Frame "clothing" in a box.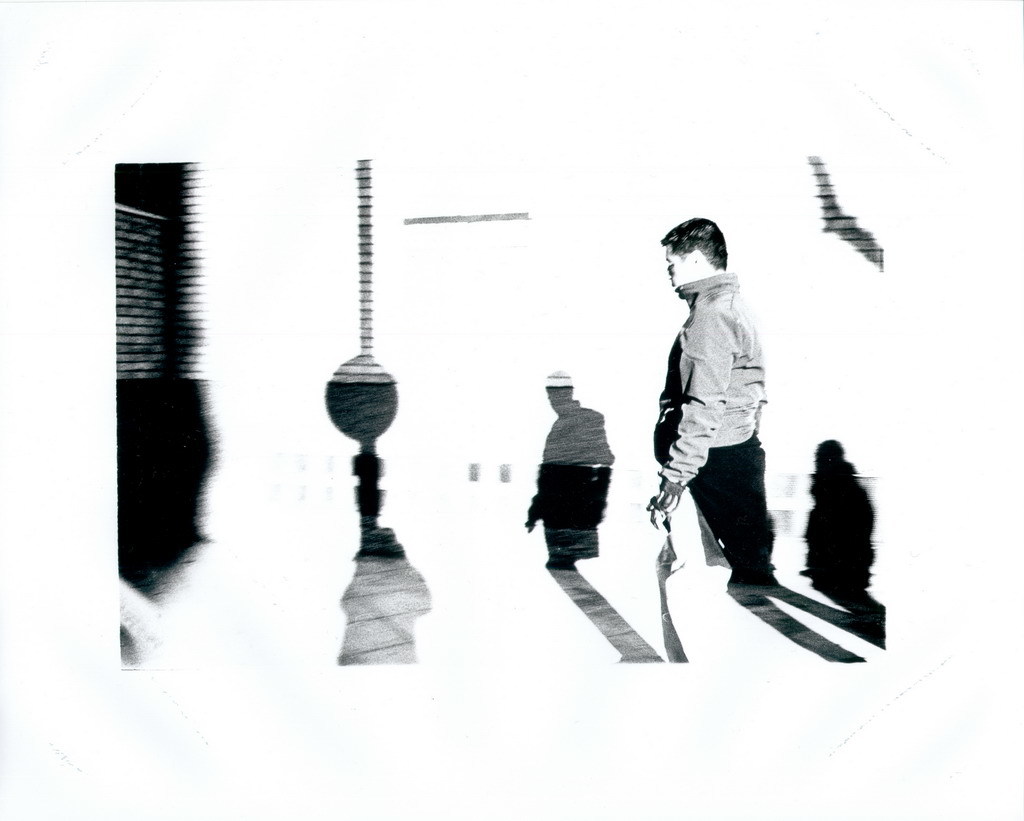
634, 226, 777, 600.
